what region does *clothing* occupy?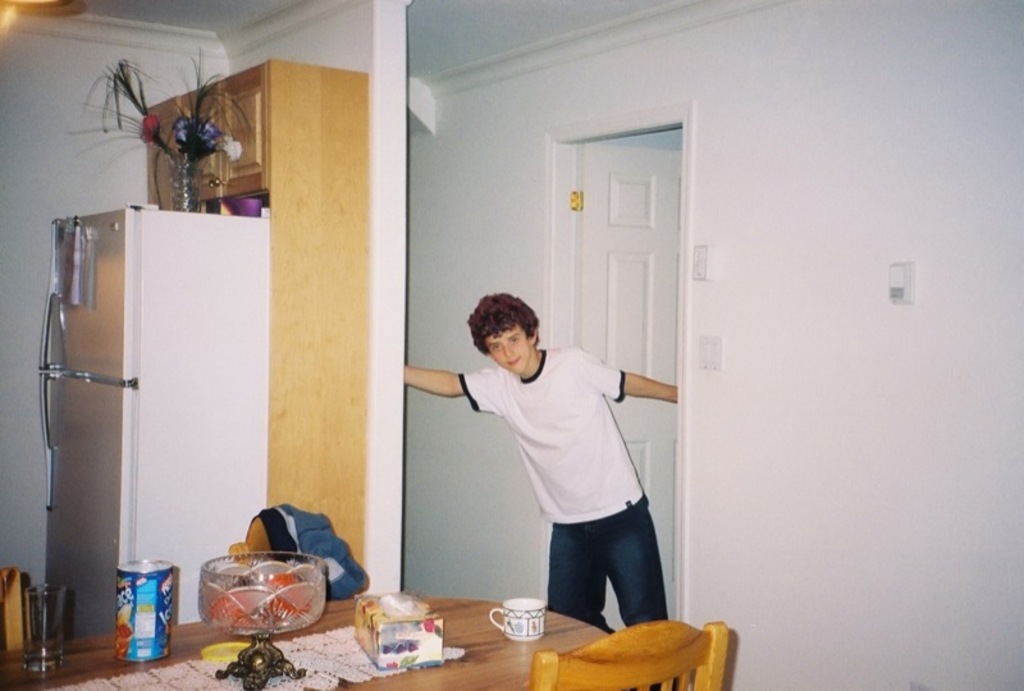
x1=458 y1=329 x2=675 y2=627.
